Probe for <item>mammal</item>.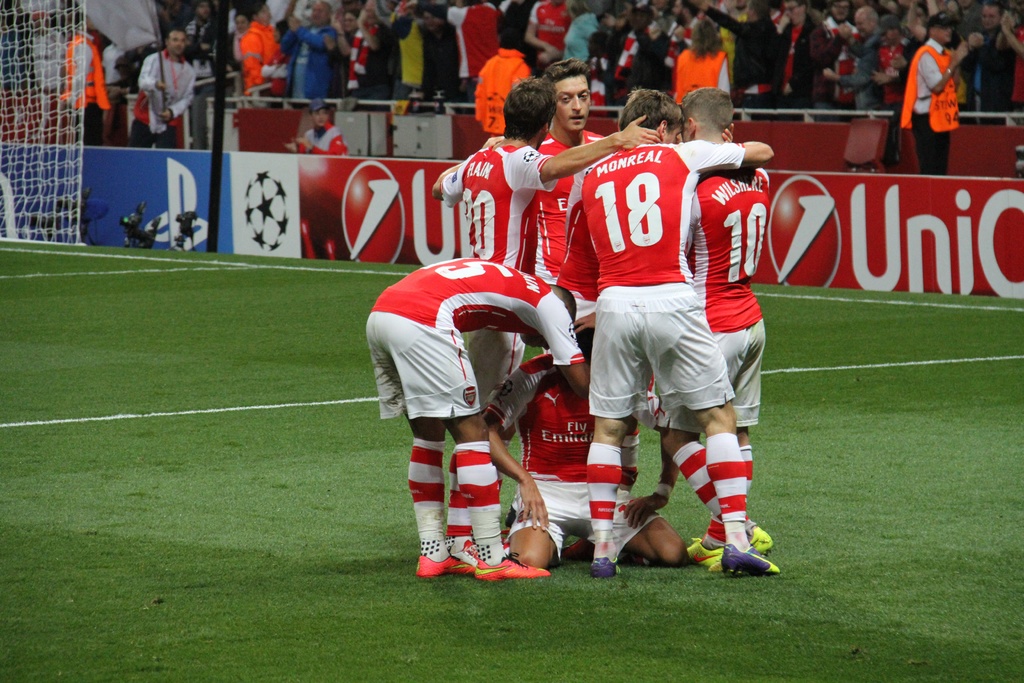
Probe result: <bbox>898, 13, 972, 172</bbox>.
